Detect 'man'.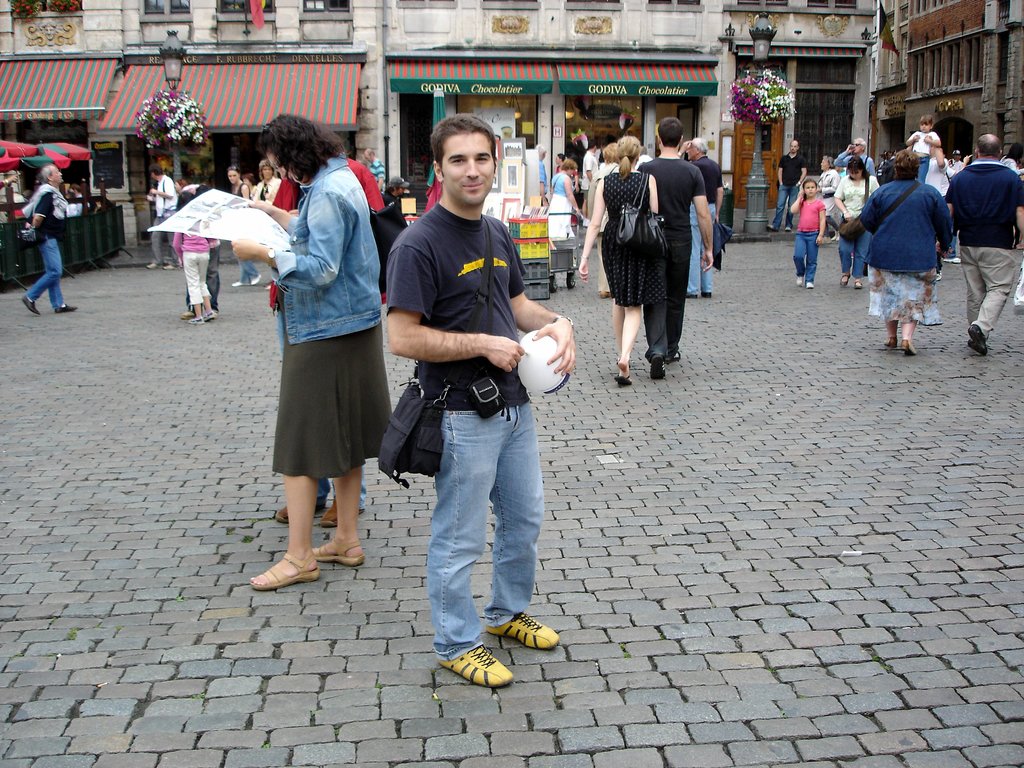
Detected at x1=686, y1=132, x2=722, y2=303.
